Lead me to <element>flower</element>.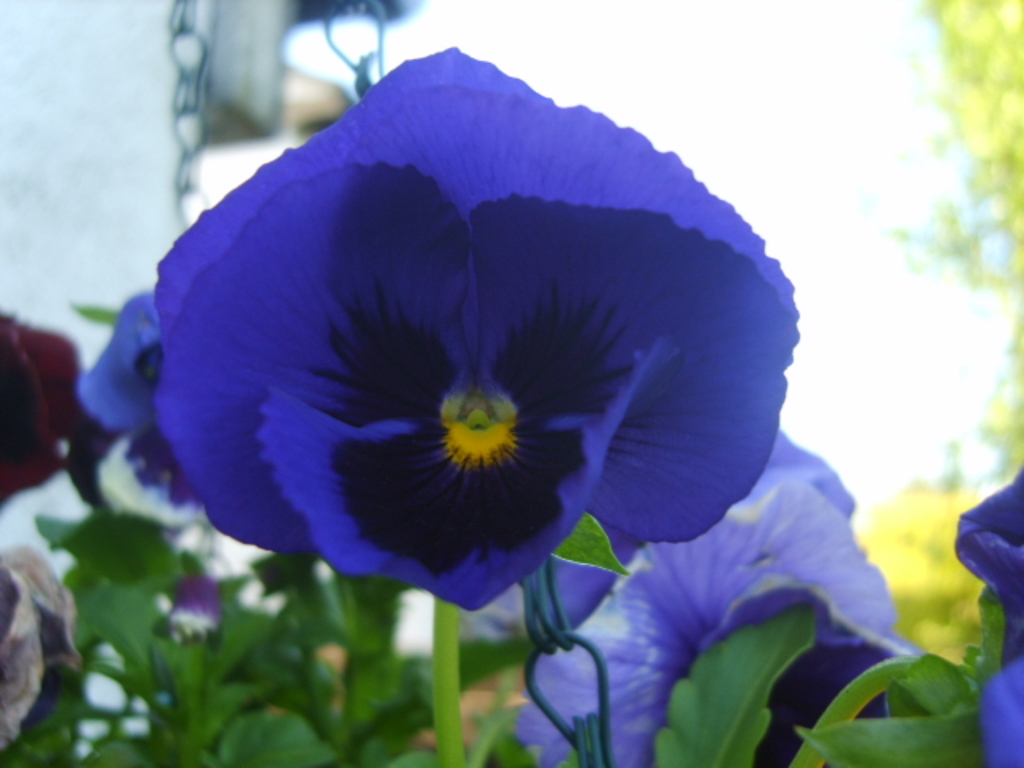
Lead to <box>512,421,904,765</box>.
